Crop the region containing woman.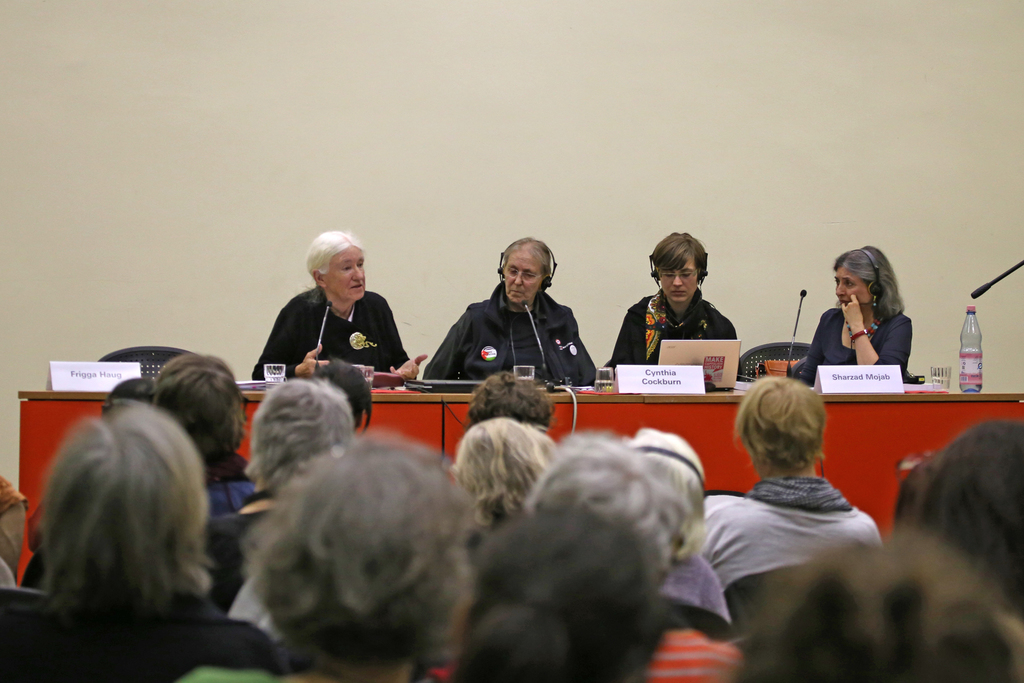
Crop region: 191:433:480:682.
